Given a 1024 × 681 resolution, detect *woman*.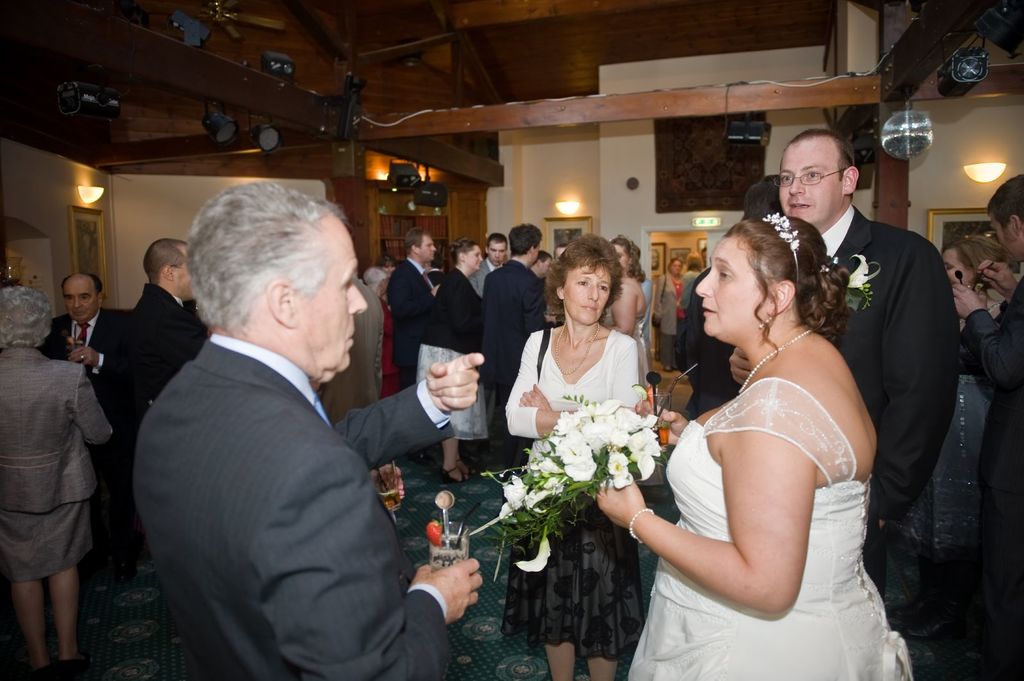
box(645, 169, 906, 675).
